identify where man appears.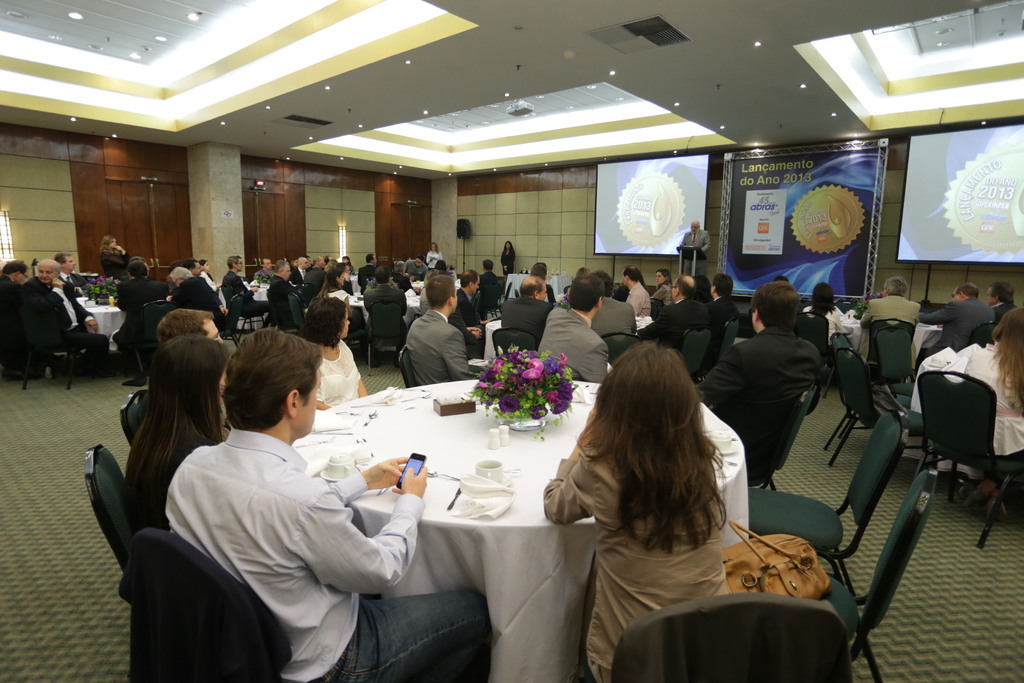
Appears at bbox=[401, 270, 480, 387].
